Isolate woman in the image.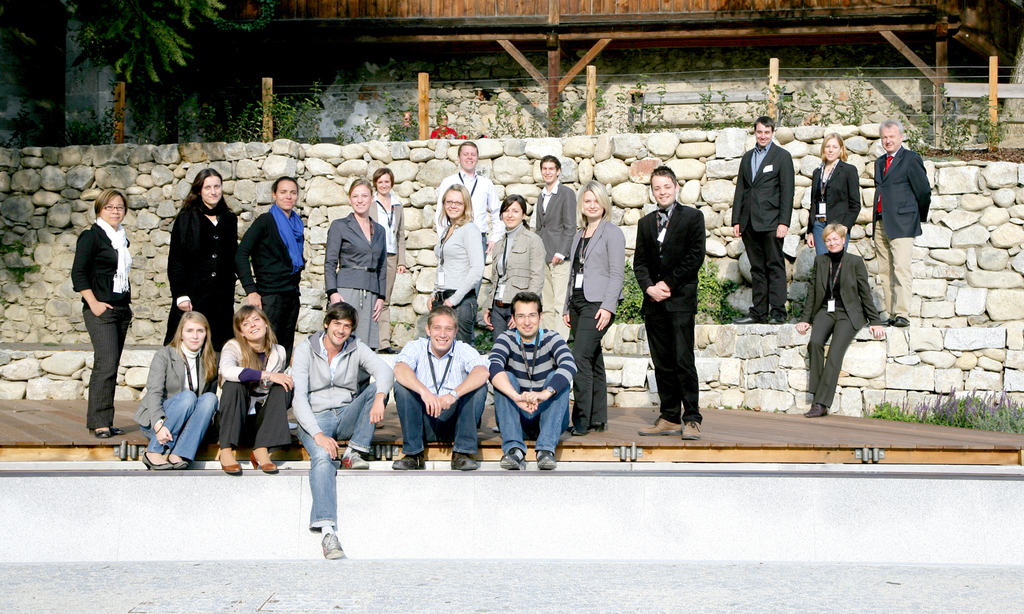
Isolated region: pyautogui.locateOnScreen(131, 309, 220, 471).
